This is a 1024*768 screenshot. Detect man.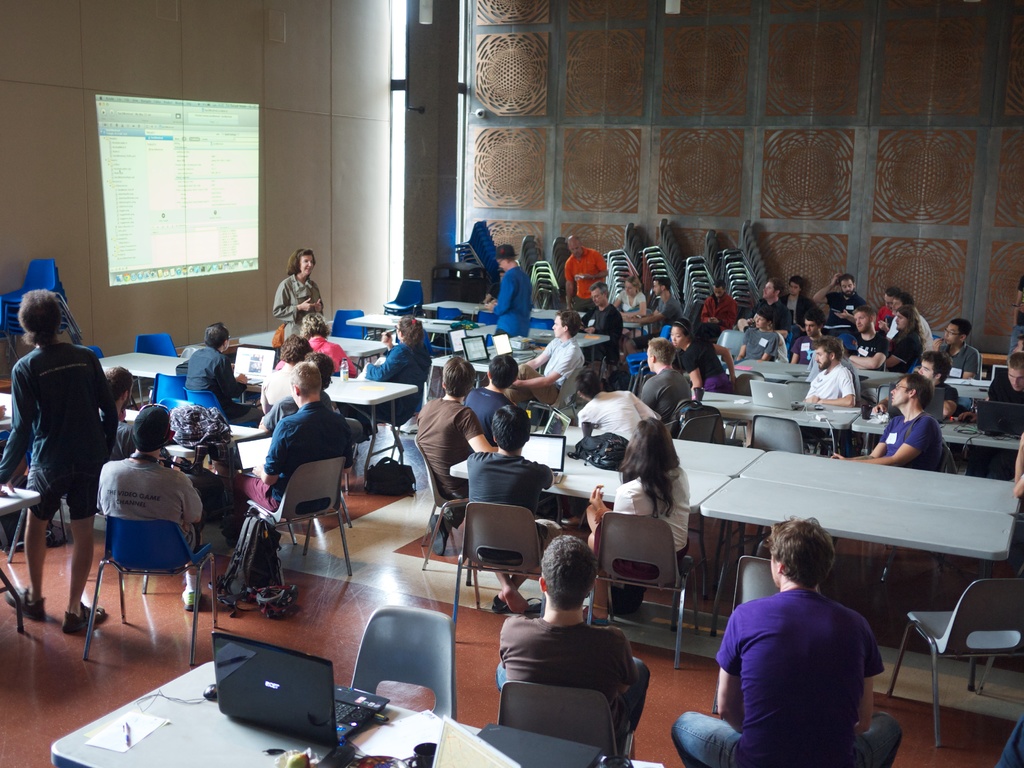
rect(633, 278, 675, 333).
